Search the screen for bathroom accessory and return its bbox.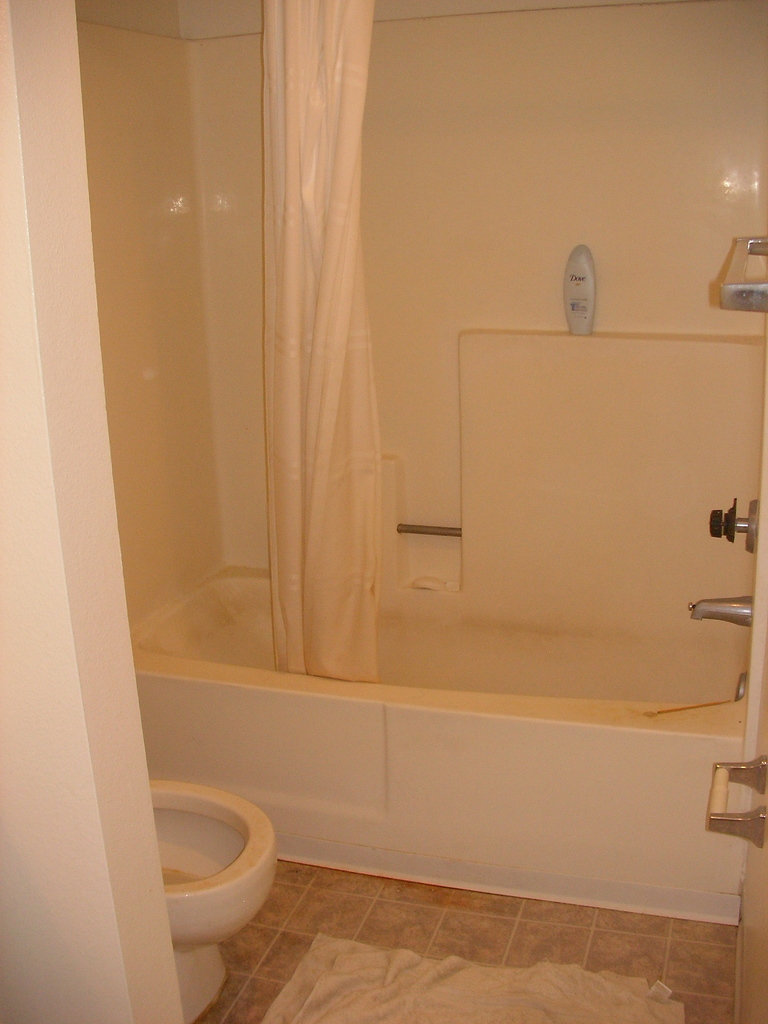
Found: Rect(708, 496, 759, 554).
